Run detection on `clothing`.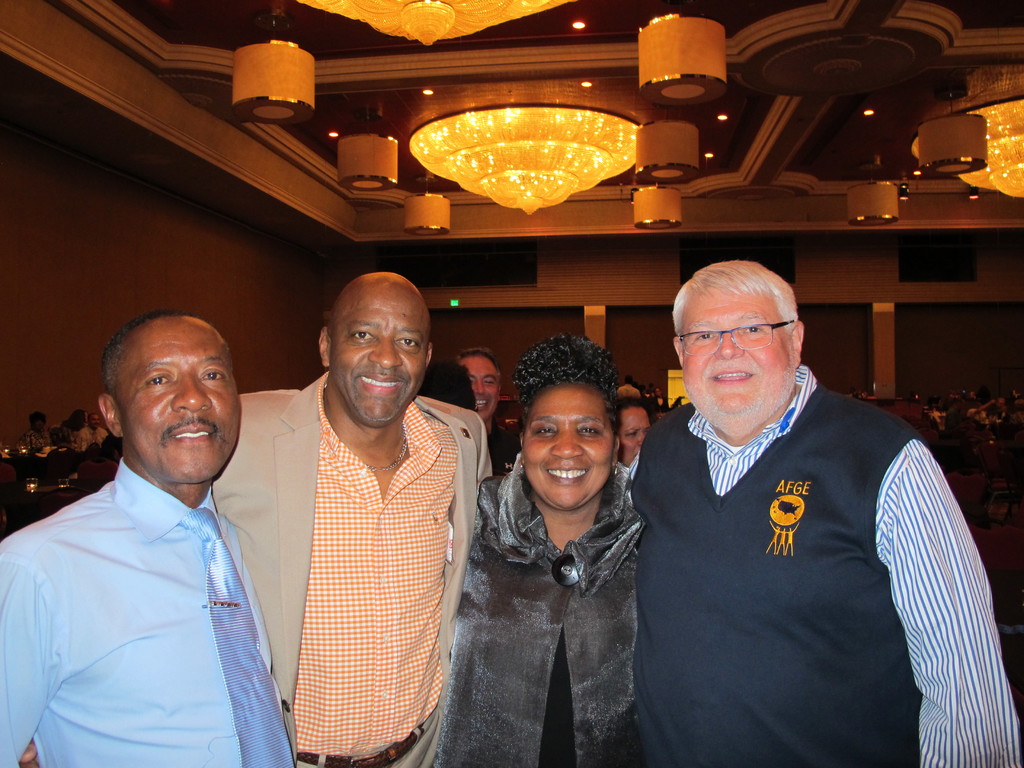
Result: 436 456 637 767.
